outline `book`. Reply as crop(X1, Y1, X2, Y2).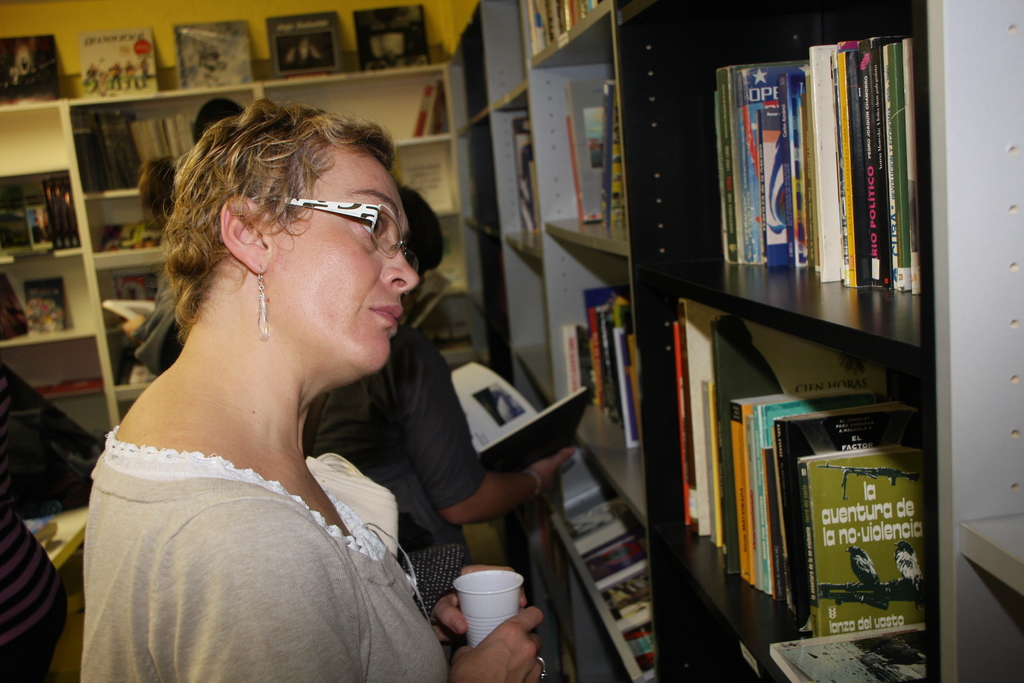
crop(353, 0, 431, 70).
